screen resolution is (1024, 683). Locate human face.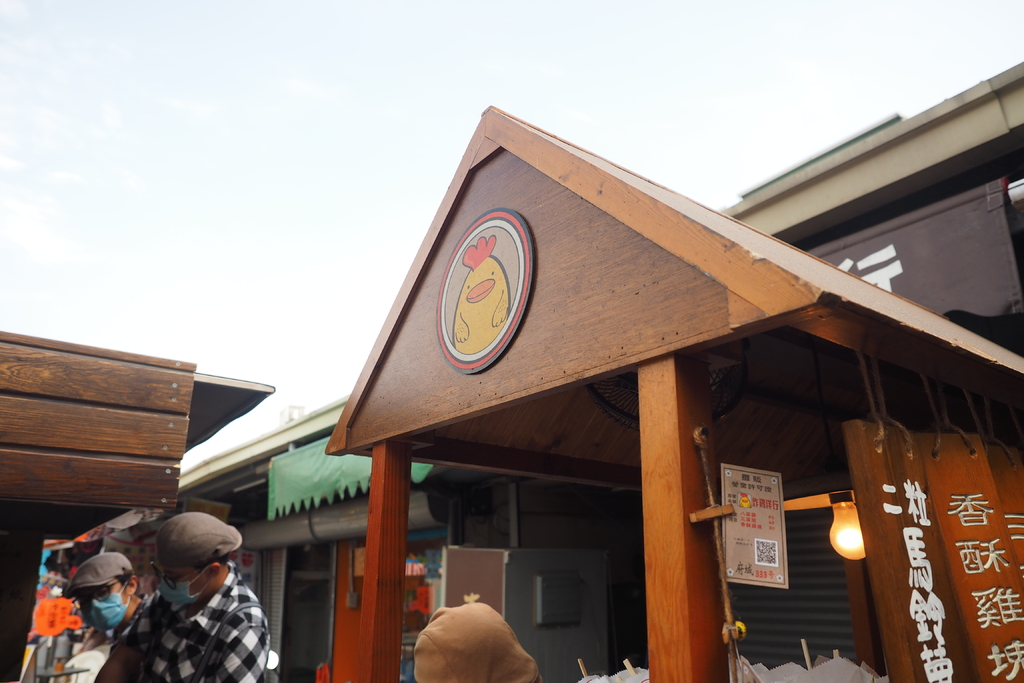
x1=75, y1=580, x2=125, y2=633.
